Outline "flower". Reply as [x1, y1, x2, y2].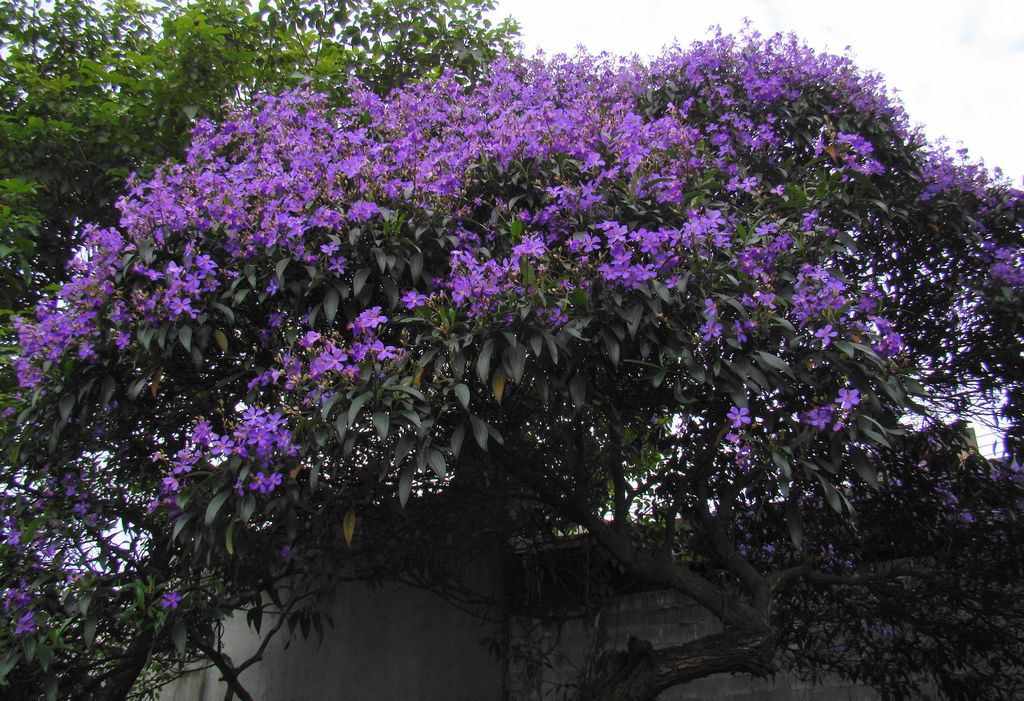
[835, 391, 860, 411].
